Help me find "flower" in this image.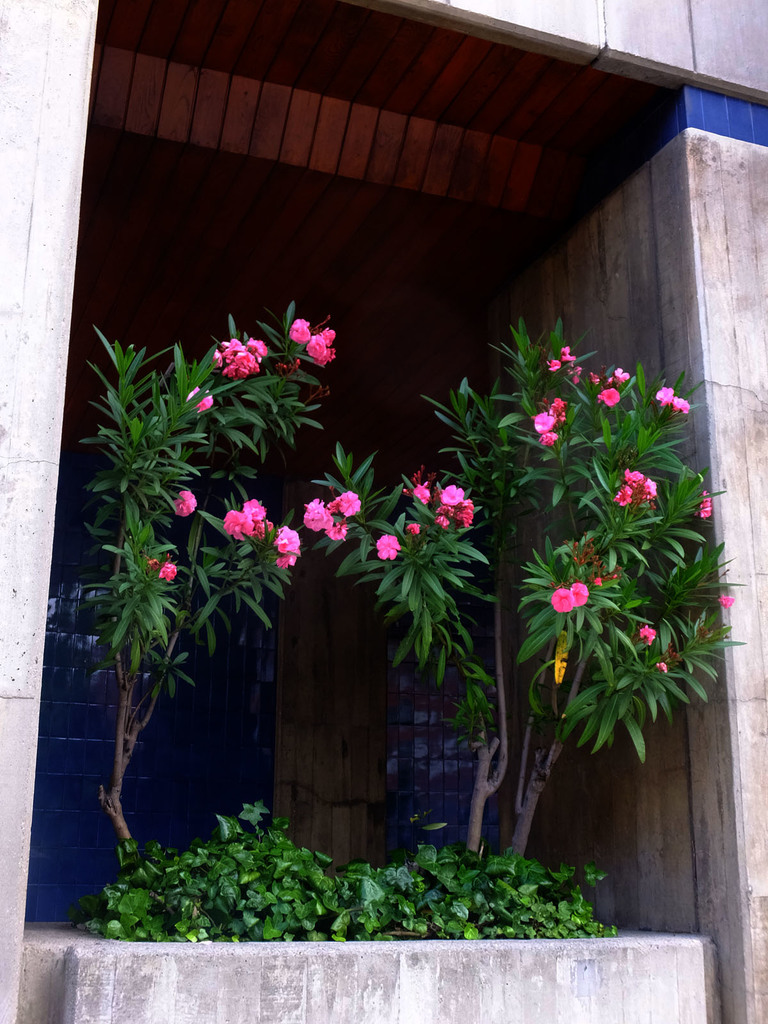
Found it: locate(408, 521, 422, 535).
